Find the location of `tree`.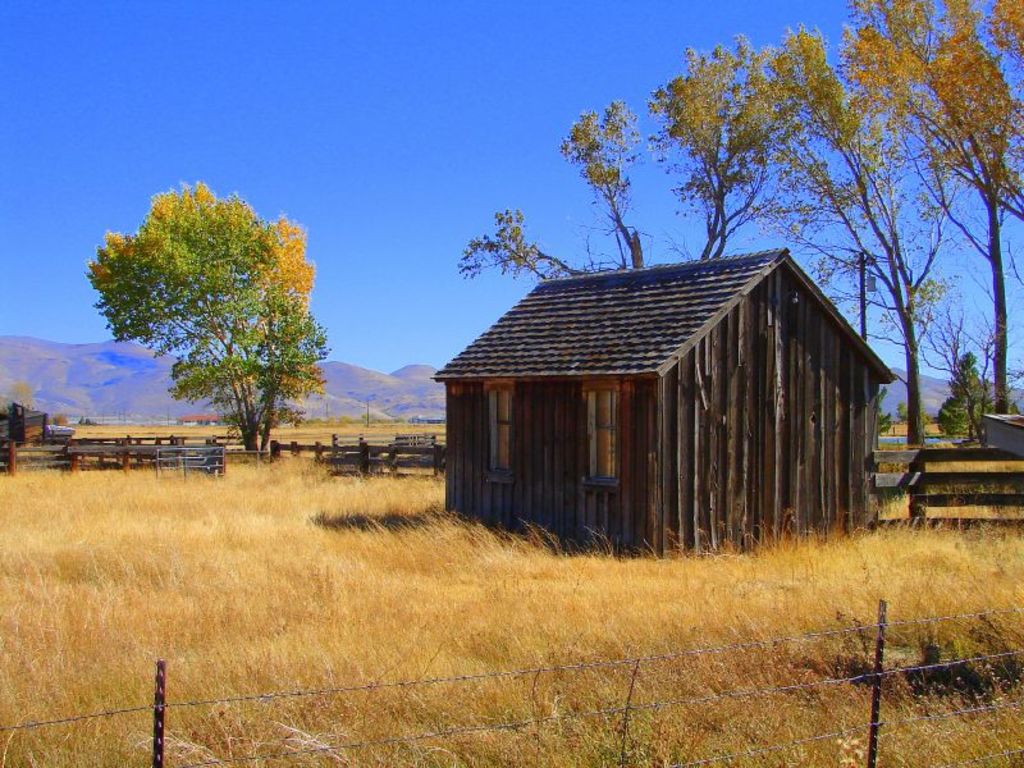
Location: <box>881,390,911,431</box>.
